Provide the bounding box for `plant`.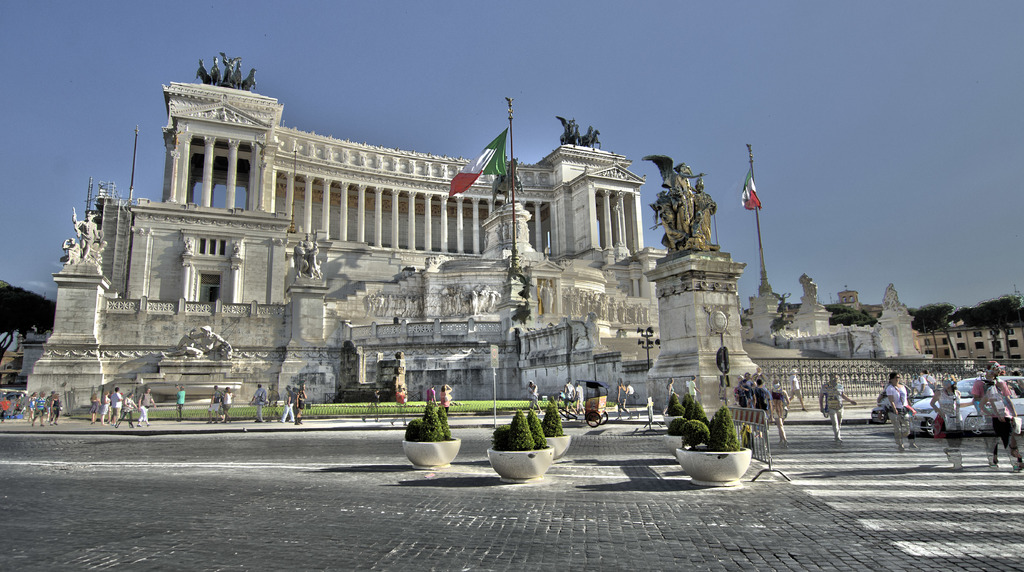
locate(436, 402, 453, 436).
